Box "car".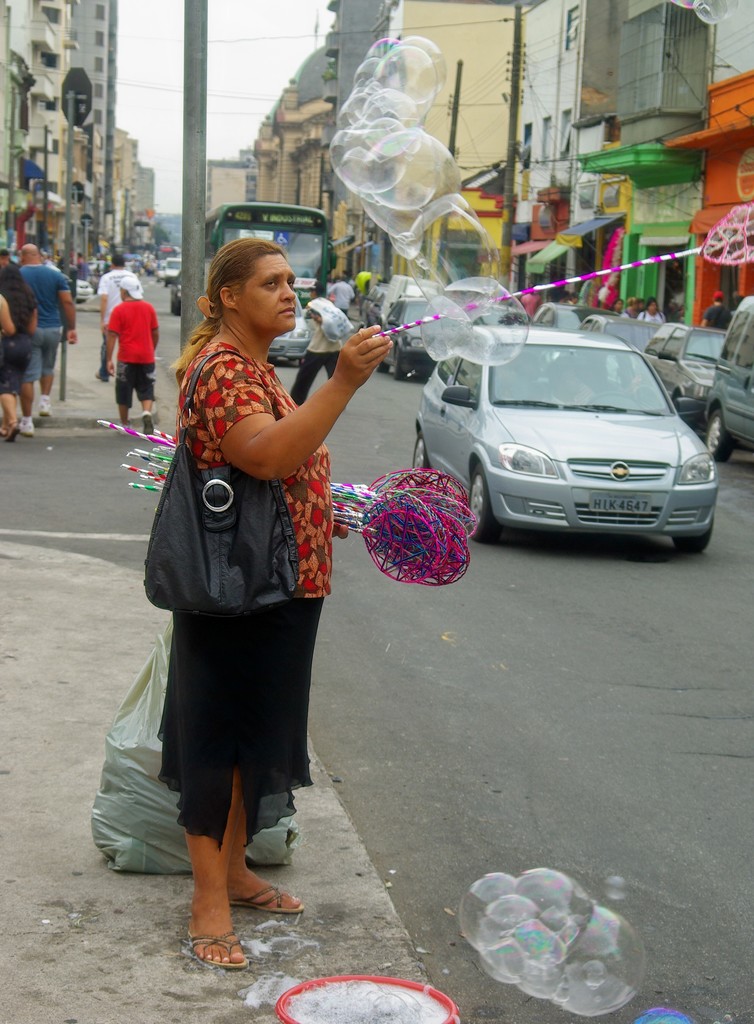
533 300 649 358.
